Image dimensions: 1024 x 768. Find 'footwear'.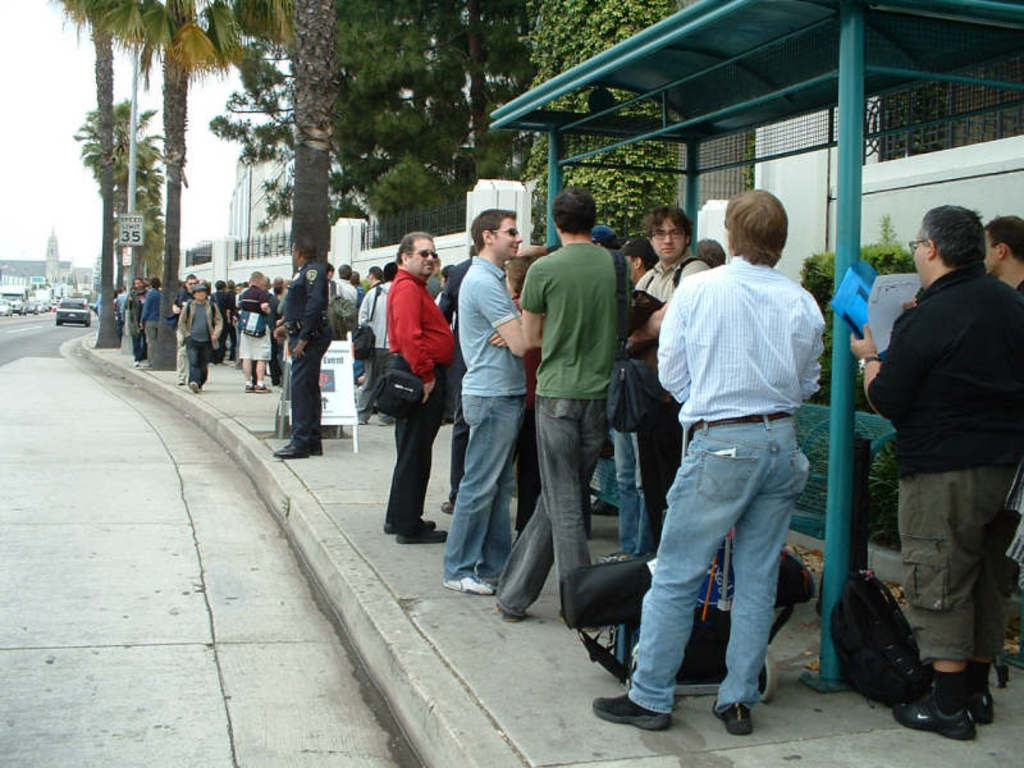
region(442, 572, 503, 596).
